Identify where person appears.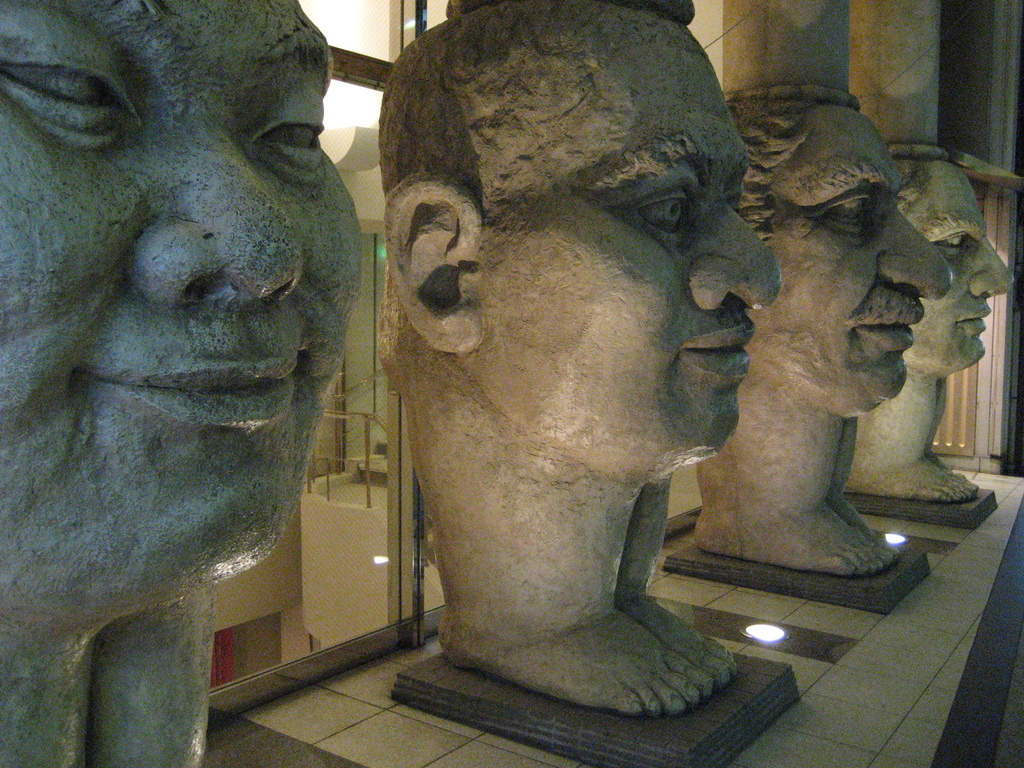
Appears at (left=851, top=152, right=1014, bottom=498).
